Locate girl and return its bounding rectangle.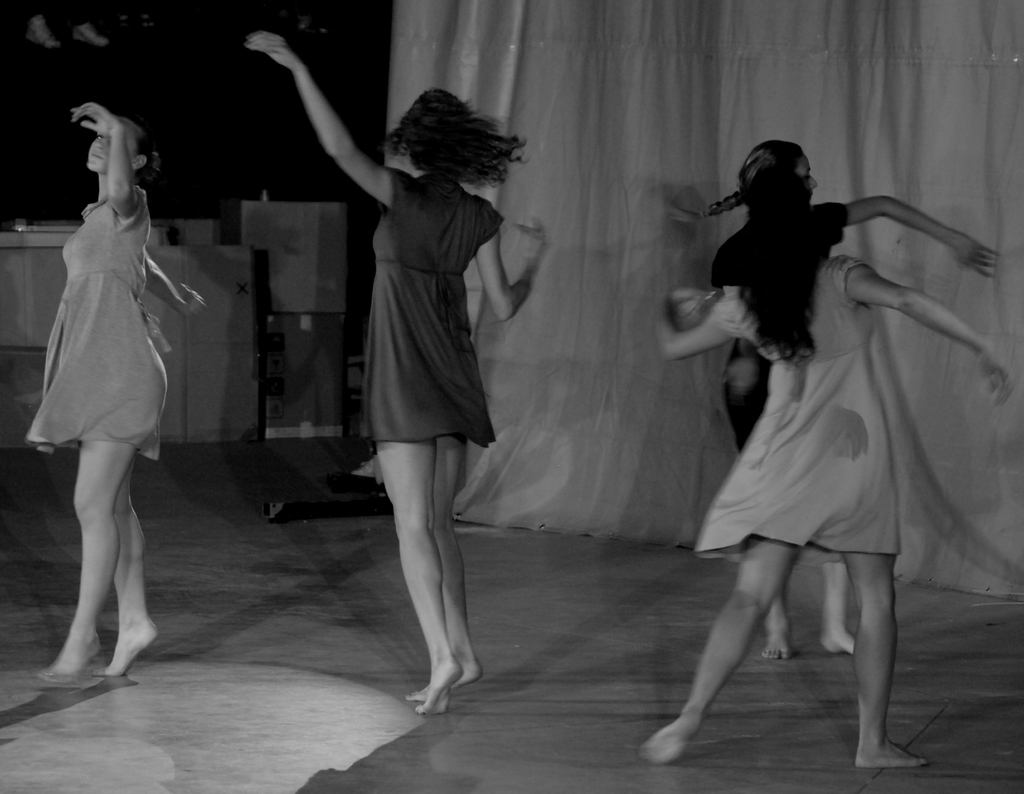
686/140/998/660.
